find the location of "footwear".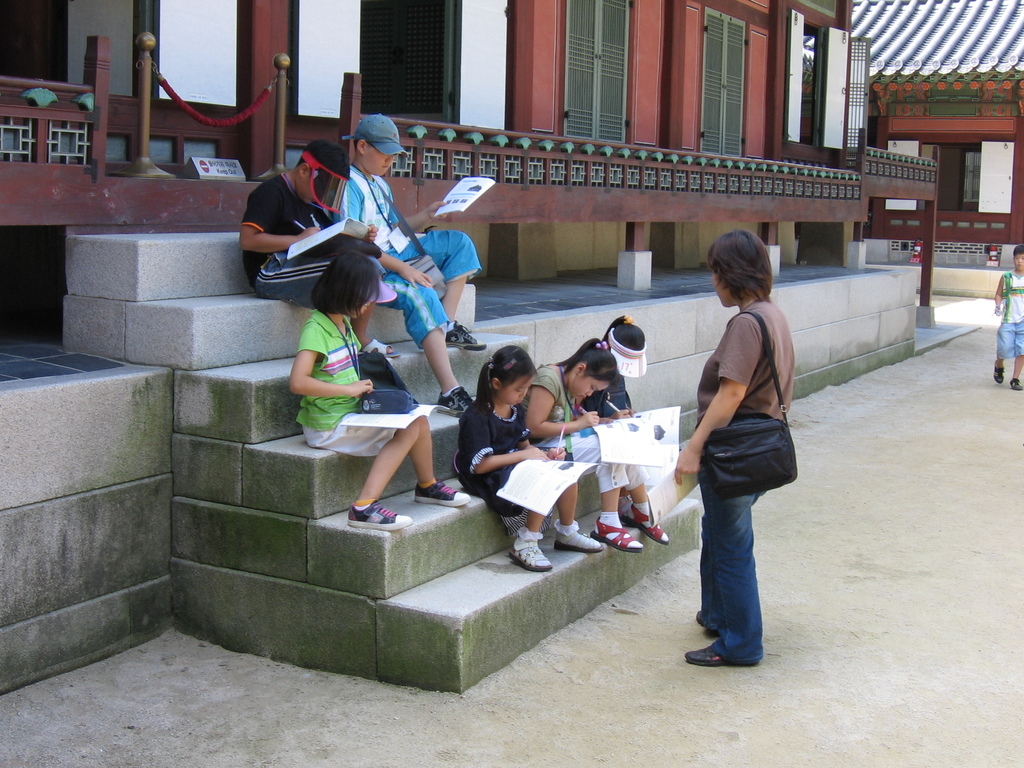
Location: 508, 526, 548, 569.
